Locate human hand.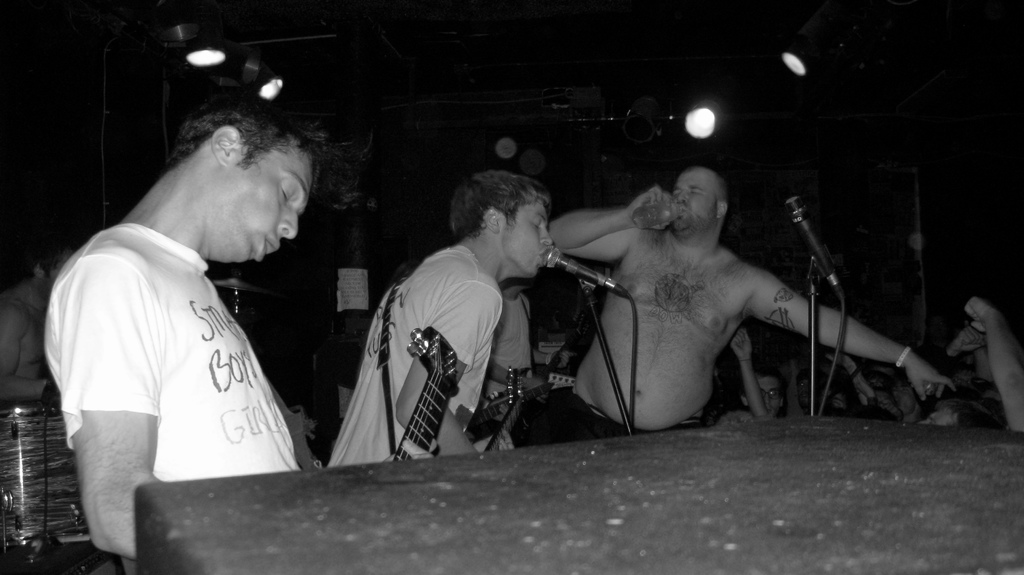
Bounding box: 486, 395, 516, 424.
